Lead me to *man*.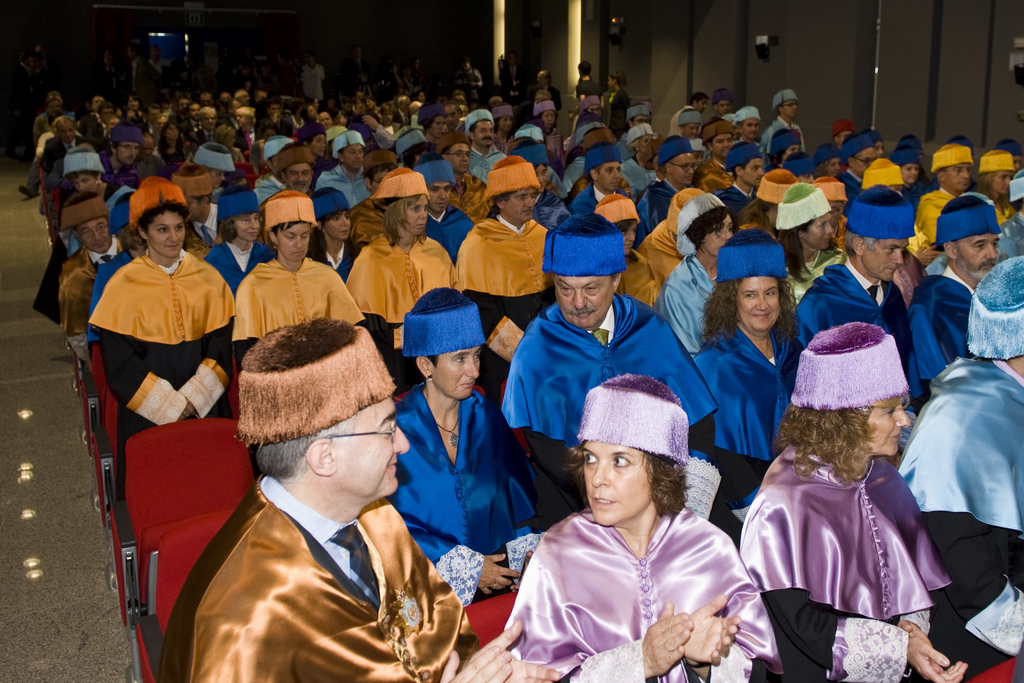
Lead to detection(625, 106, 659, 145).
